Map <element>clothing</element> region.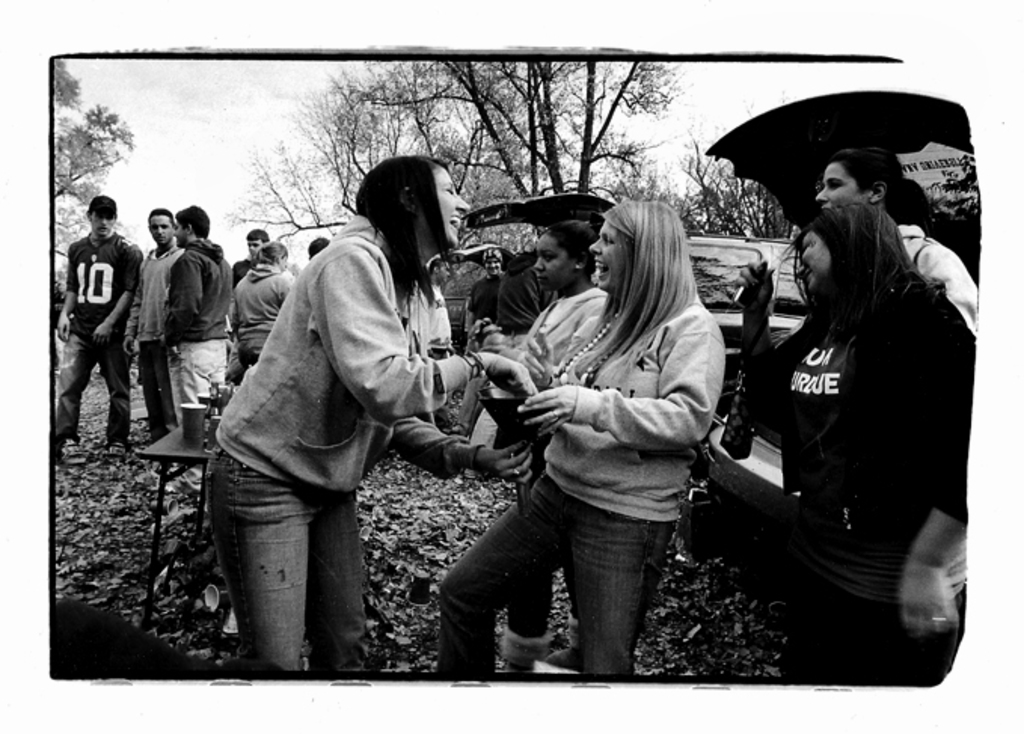
Mapped to Rect(733, 193, 968, 644).
